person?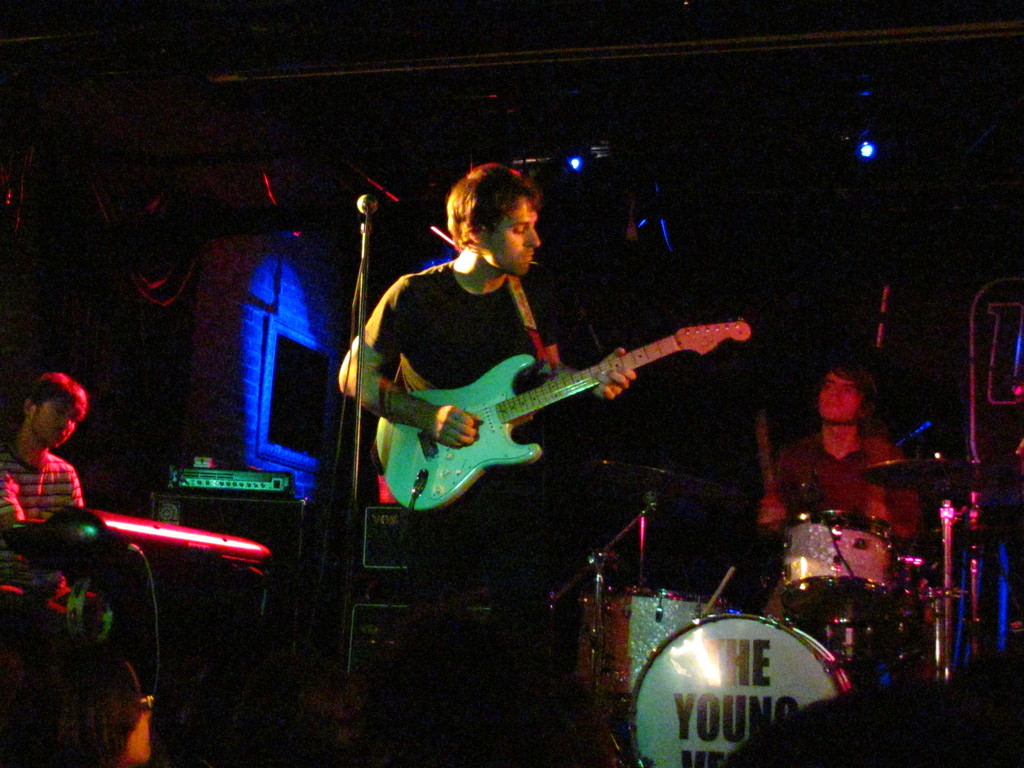
760 362 917 622
